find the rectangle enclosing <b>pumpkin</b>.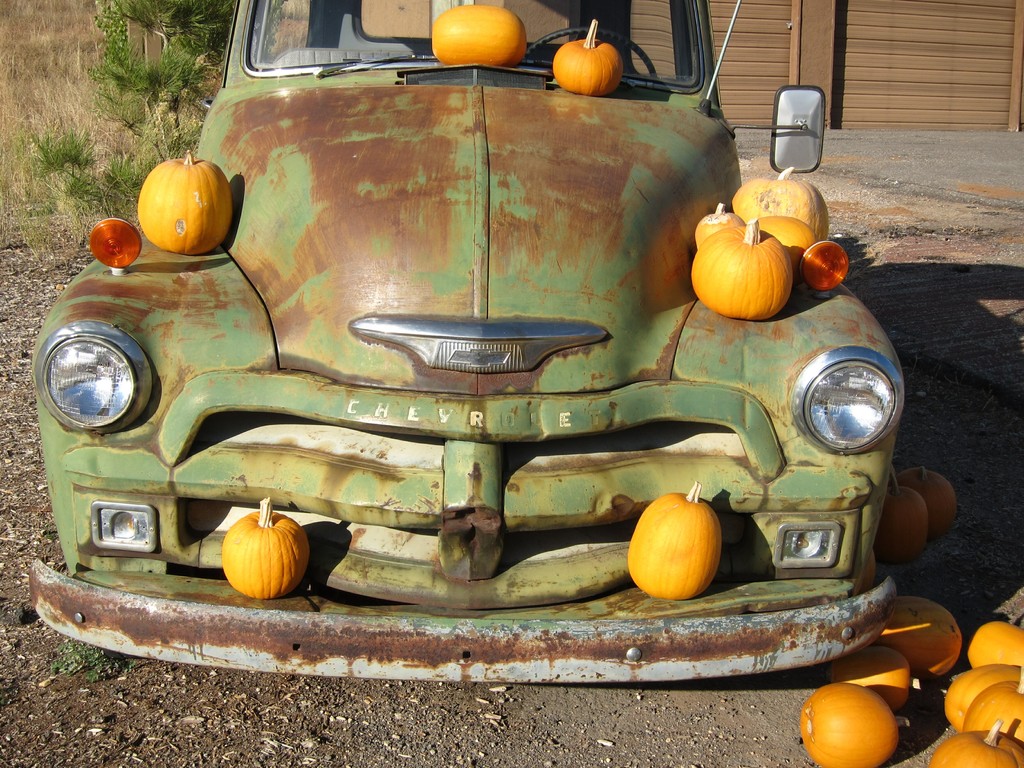
Rect(624, 486, 723, 600).
